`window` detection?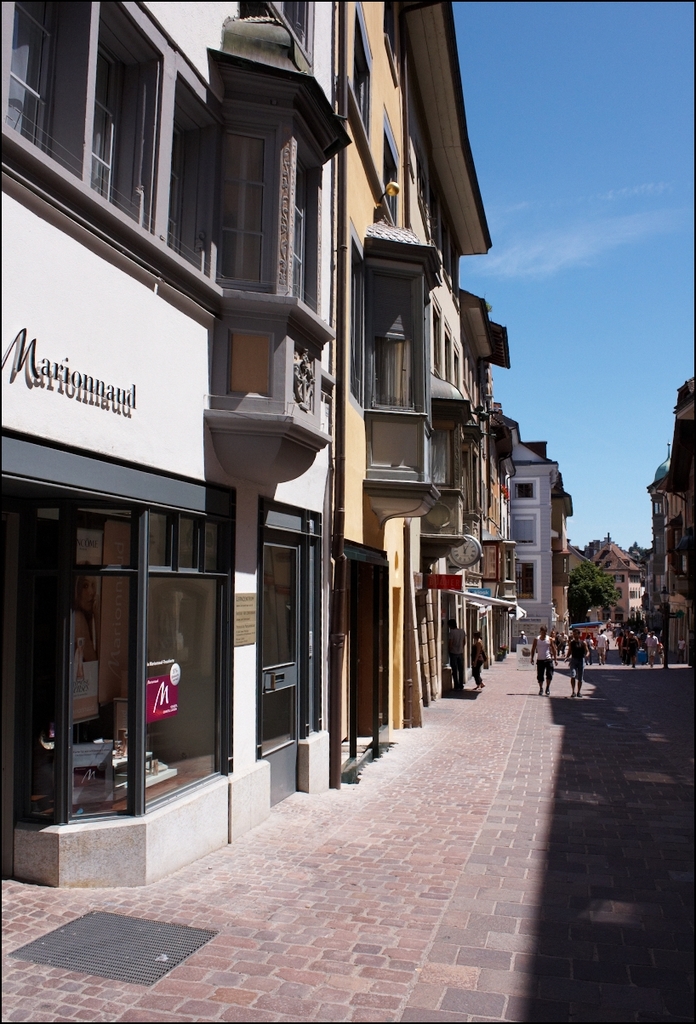
[212, 124, 289, 285]
